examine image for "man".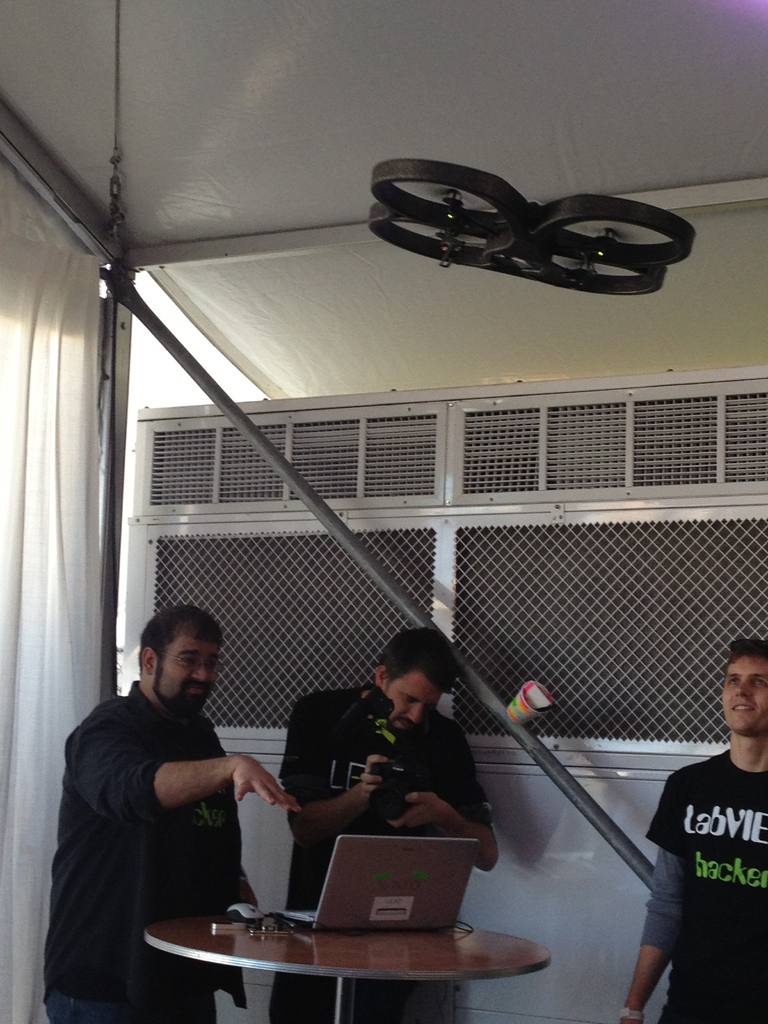
Examination result: [left=268, top=623, right=499, bottom=1023].
